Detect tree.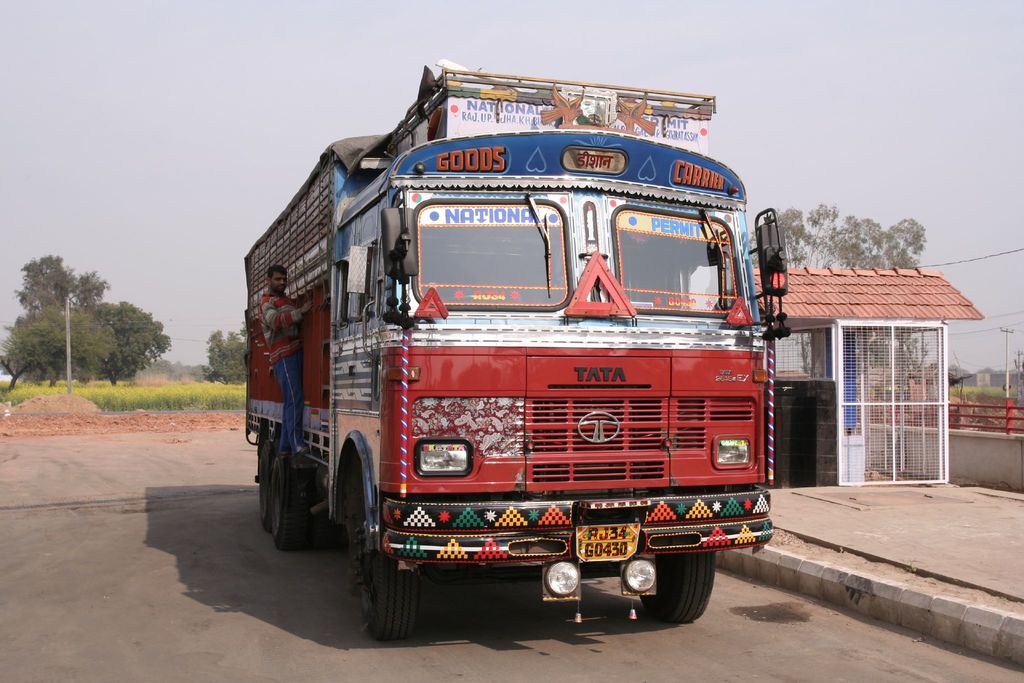
Detected at box(33, 304, 117, 387).
